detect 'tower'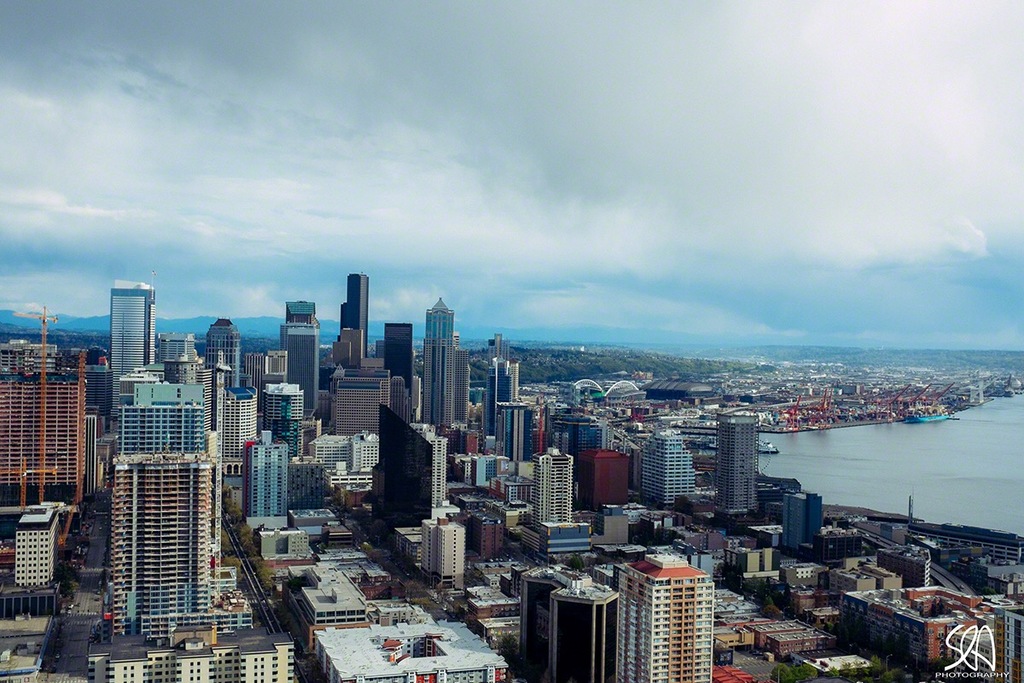
l=619, t=536, r=713, b=680
